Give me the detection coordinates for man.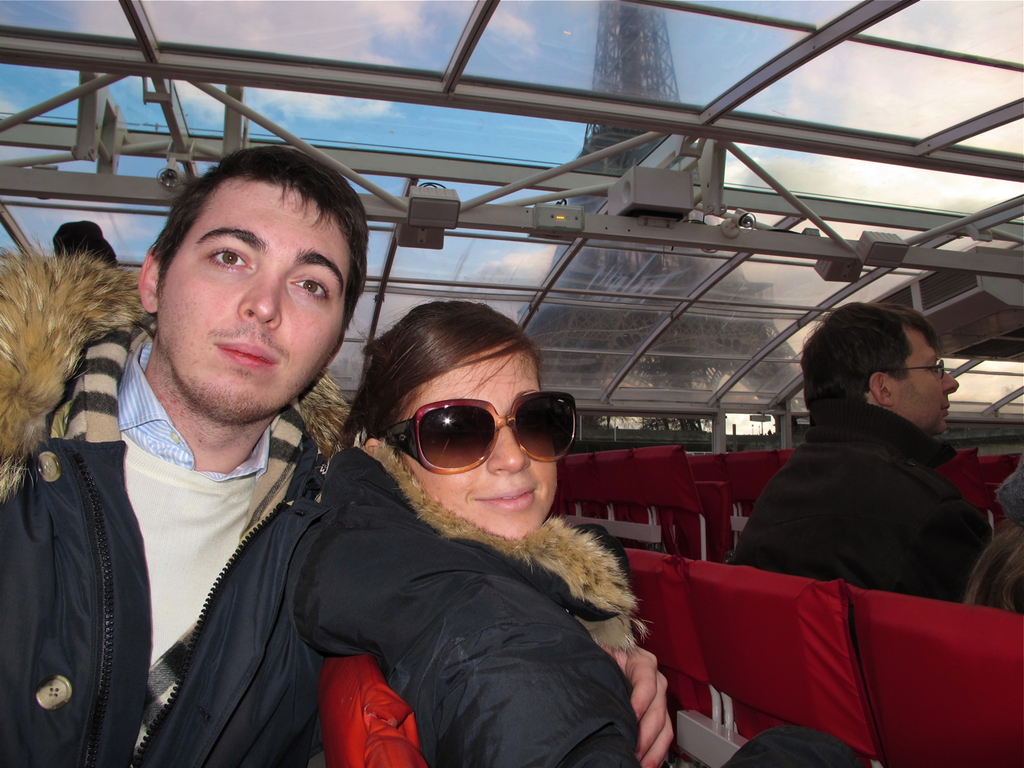
detection(716, 291, 985, 602).
